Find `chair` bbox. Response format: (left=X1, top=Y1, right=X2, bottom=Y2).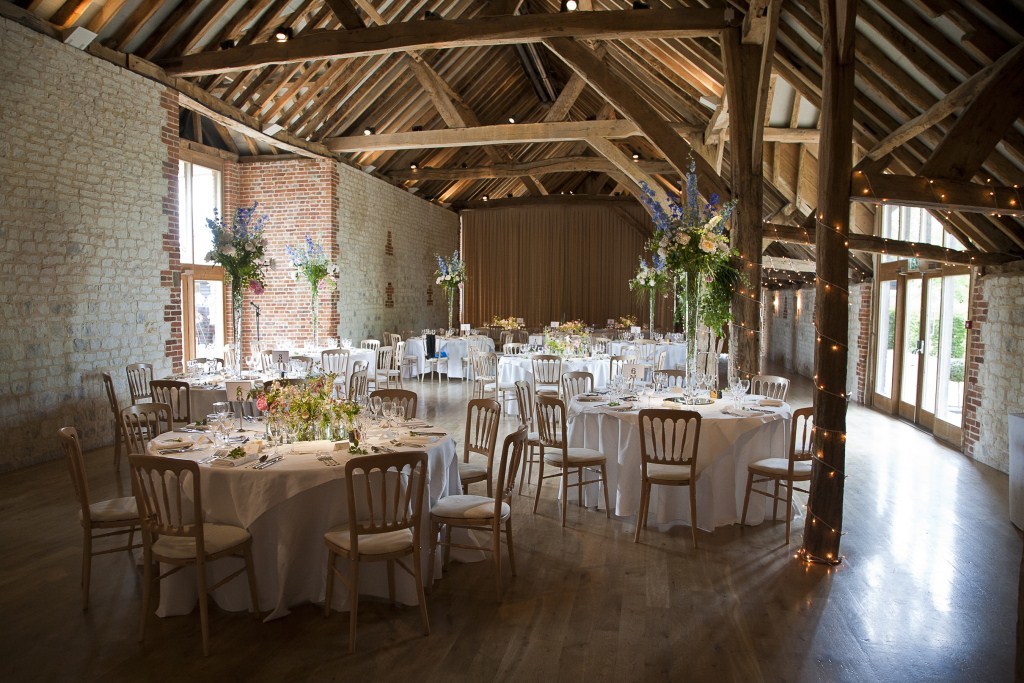
(left=746, top=401, right=812, bottom=542).
